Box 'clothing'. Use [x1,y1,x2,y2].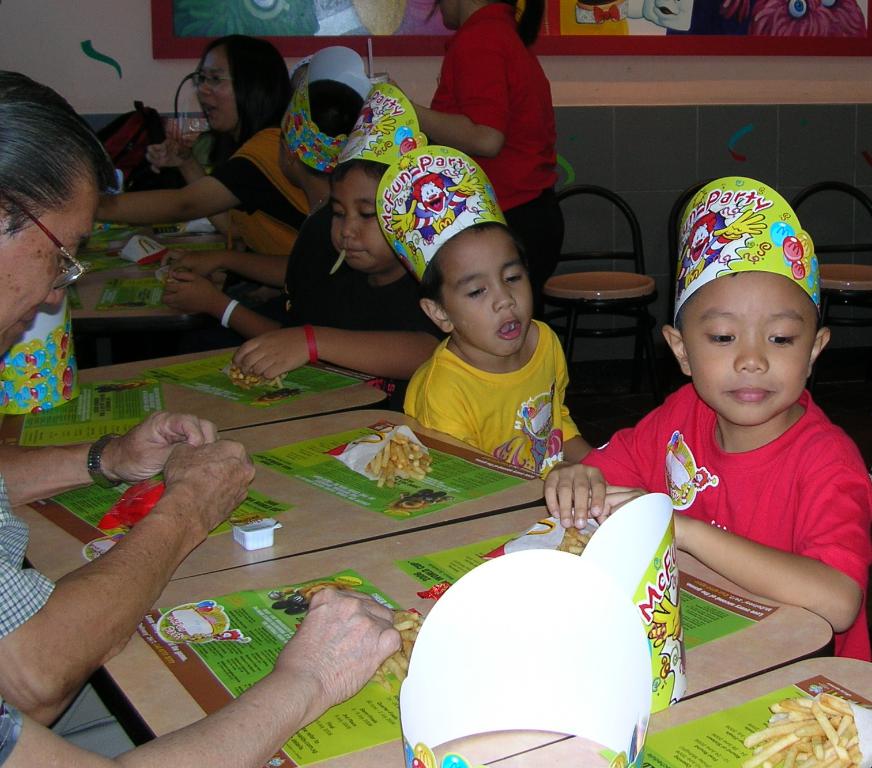
[588,385,871,660].
